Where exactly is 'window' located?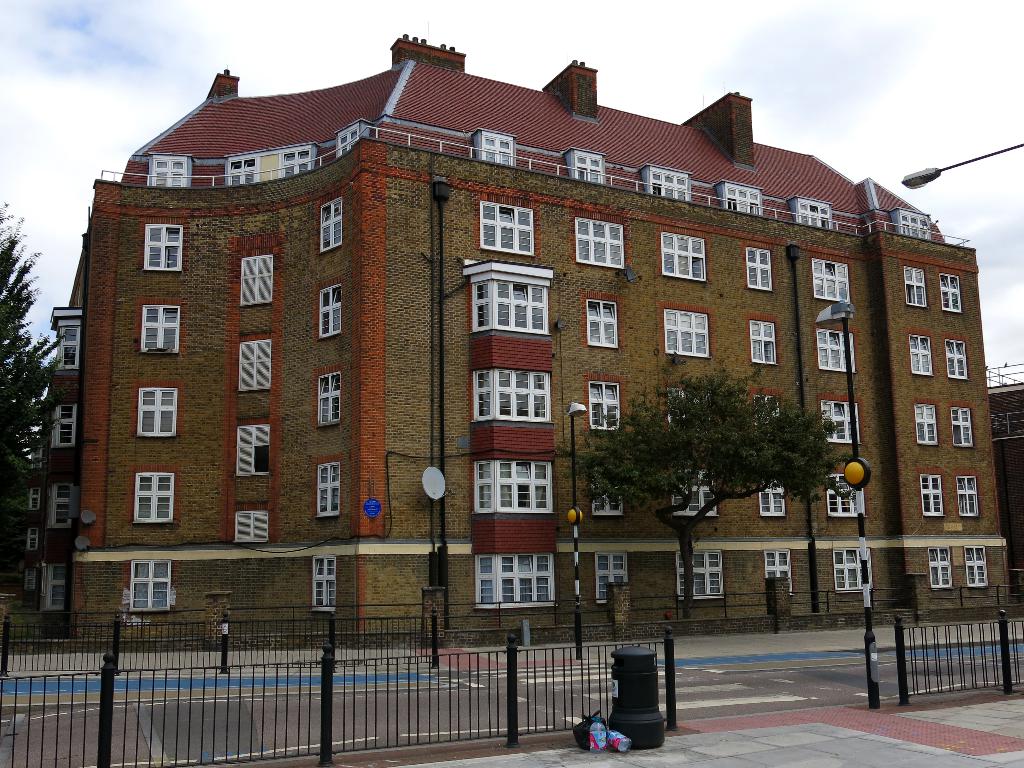
Its bounding box is box(133, 474, 177, 522).
